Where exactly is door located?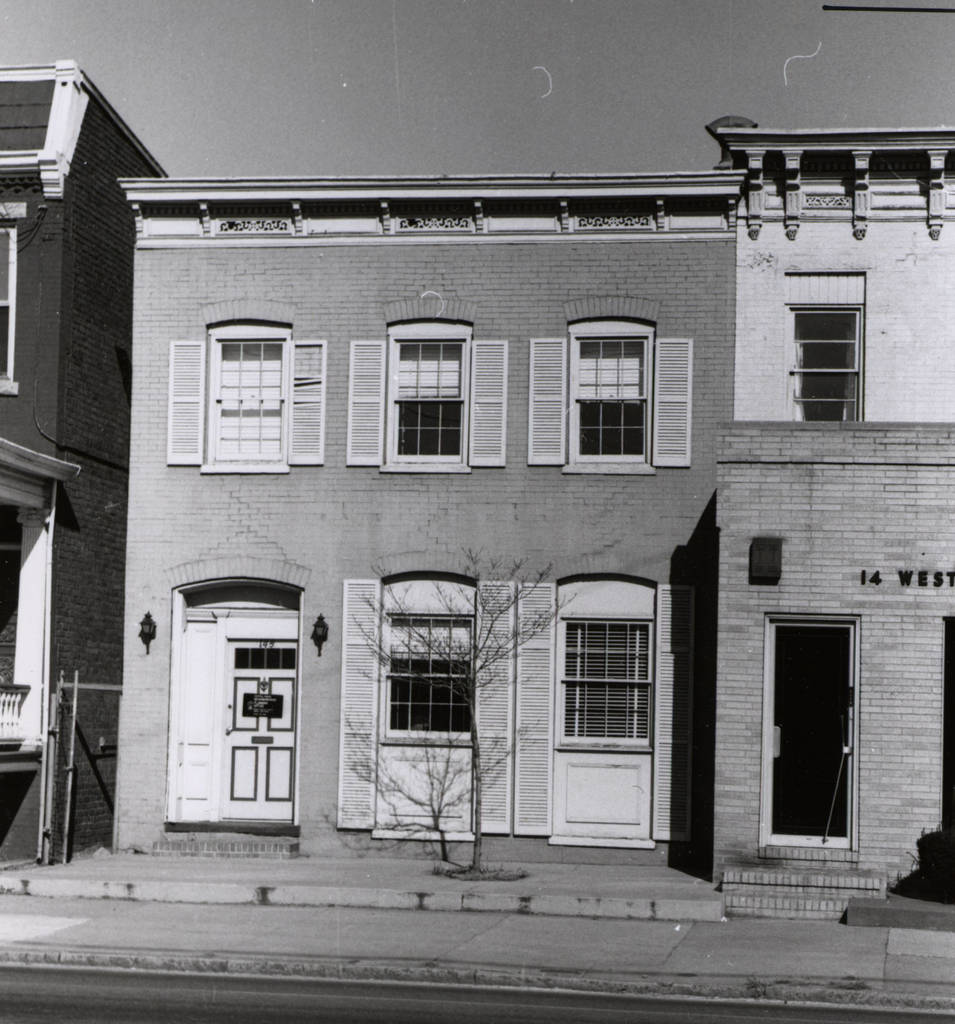
Its bounding box is l=341, t=569, r=515, b=842.
